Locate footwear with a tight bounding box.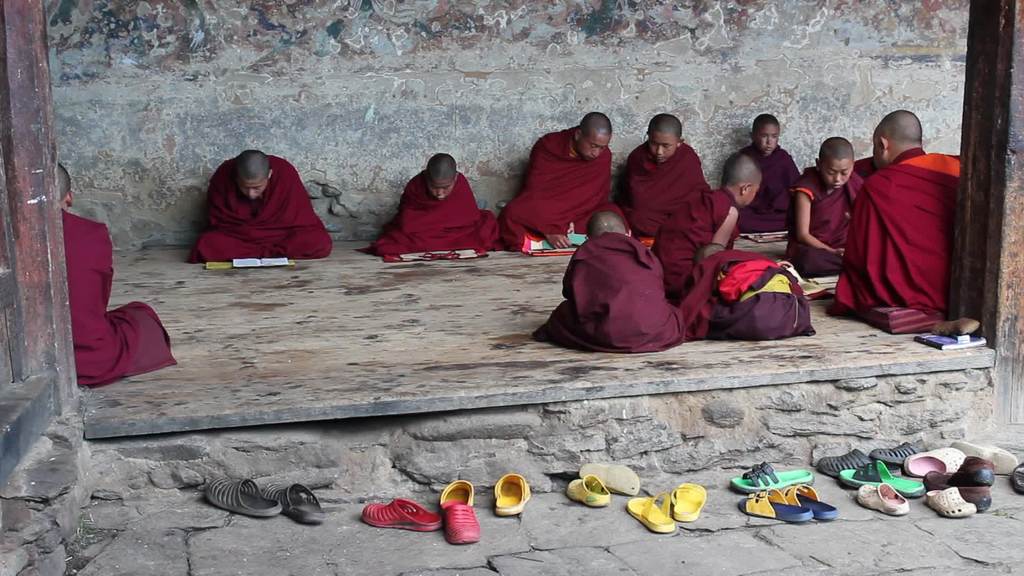
box=[673, 484, 711, 522].
